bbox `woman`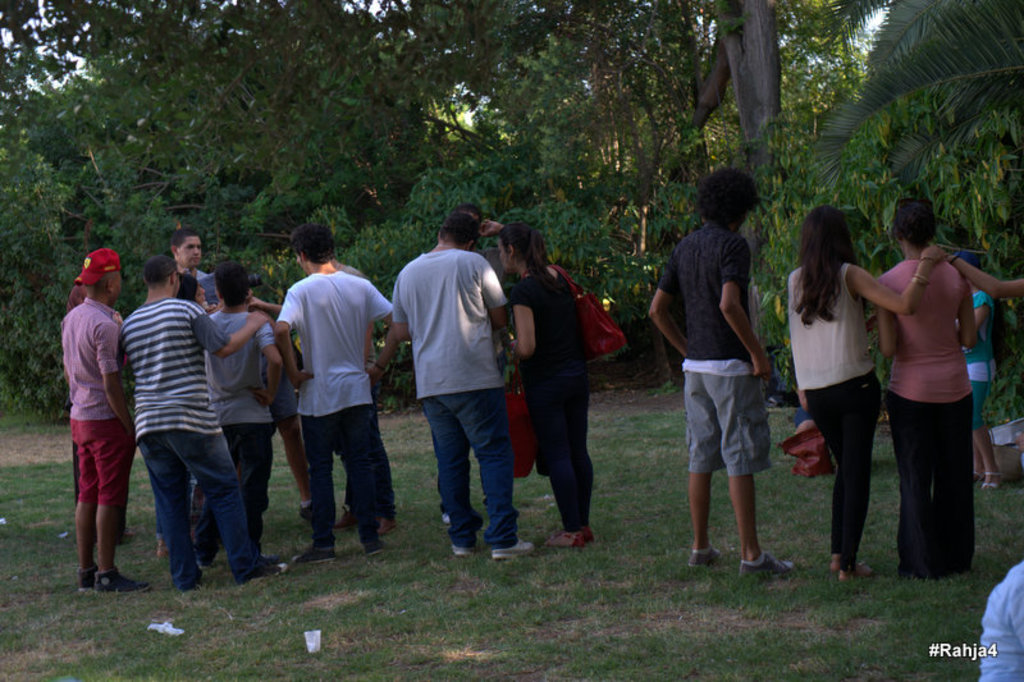
<bbox>174, 264, 212, 526</bbox>
